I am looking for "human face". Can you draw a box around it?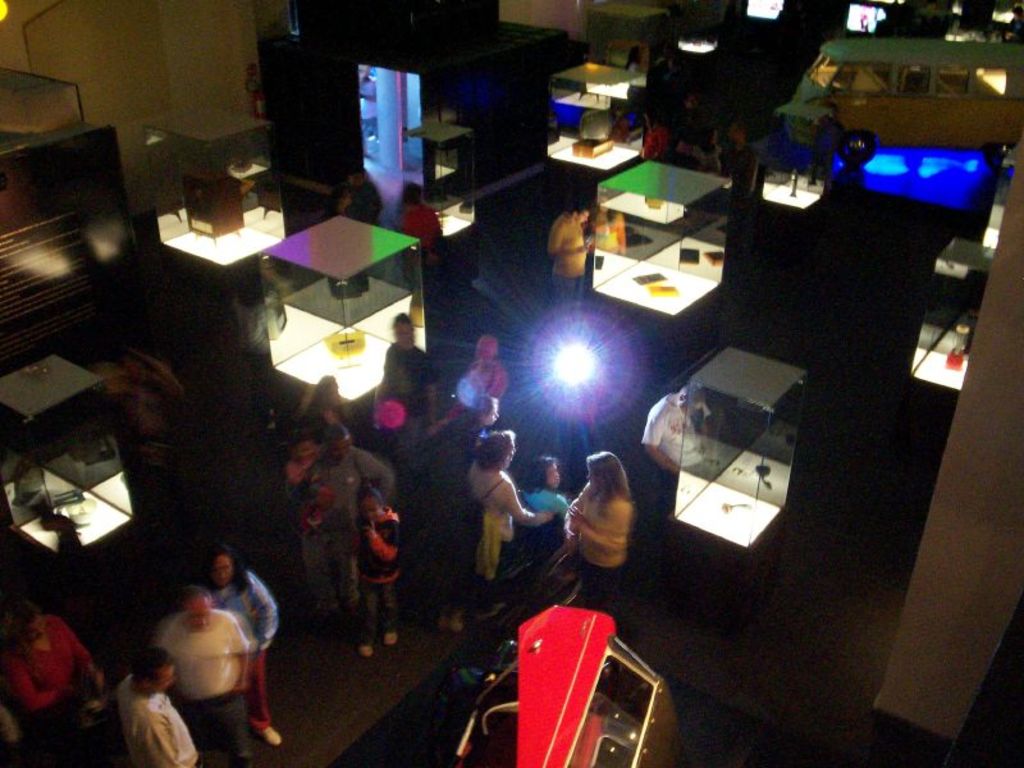
Sure, the bounding box is <box>360,499,379,522</box>.
